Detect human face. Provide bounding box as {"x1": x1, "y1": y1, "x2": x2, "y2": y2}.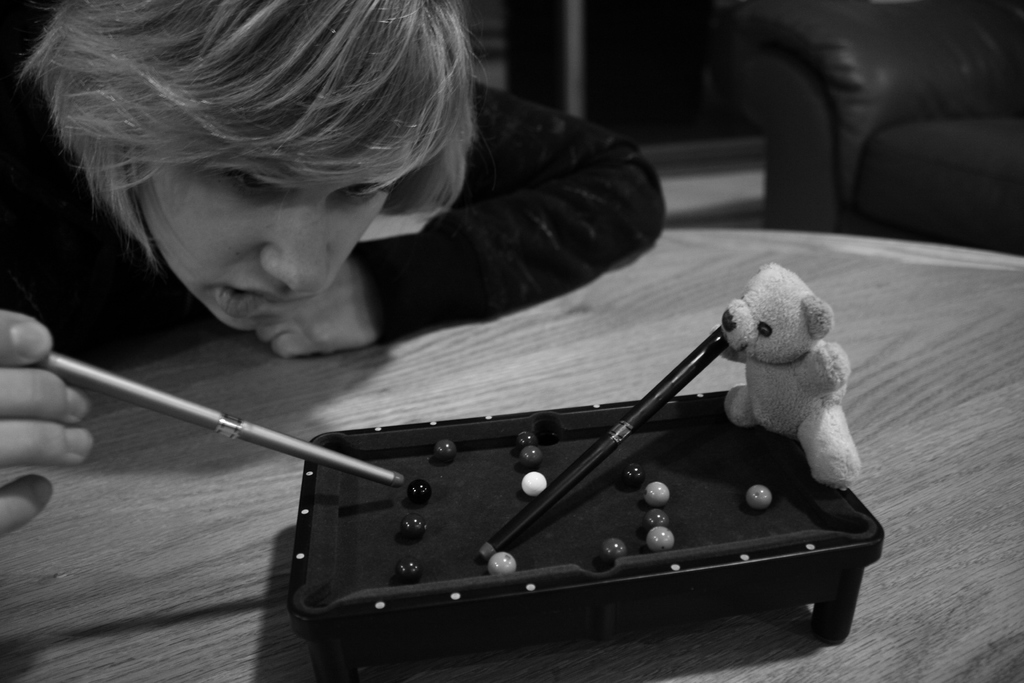
{"x1": 137, "y1": 50, "x2": 413, "y2": 333}.
